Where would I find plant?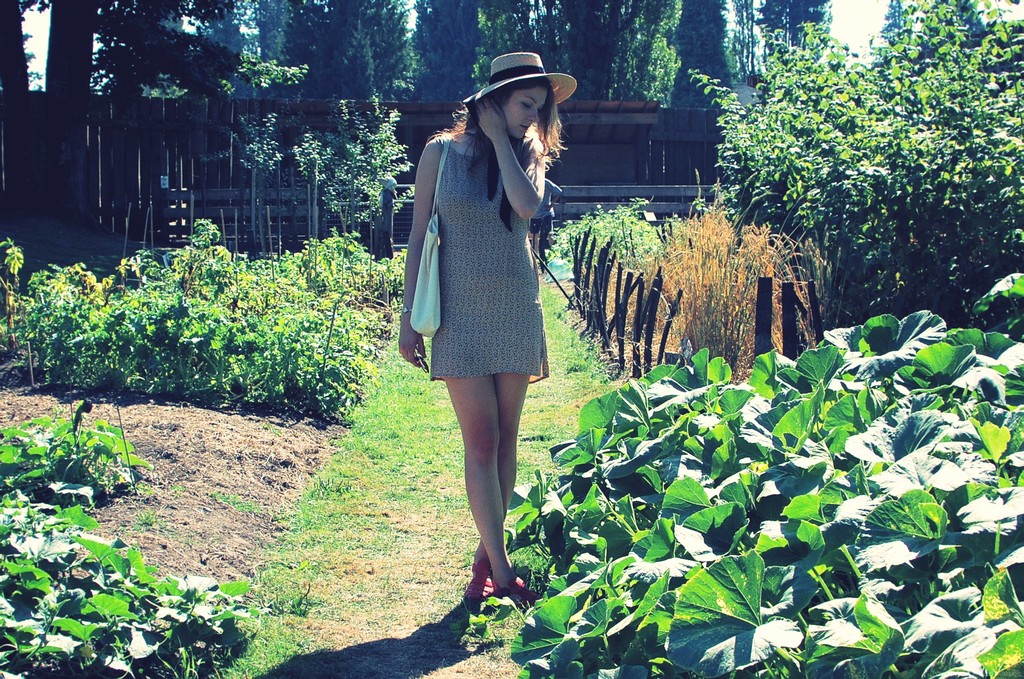
At [598,240,625,355].
